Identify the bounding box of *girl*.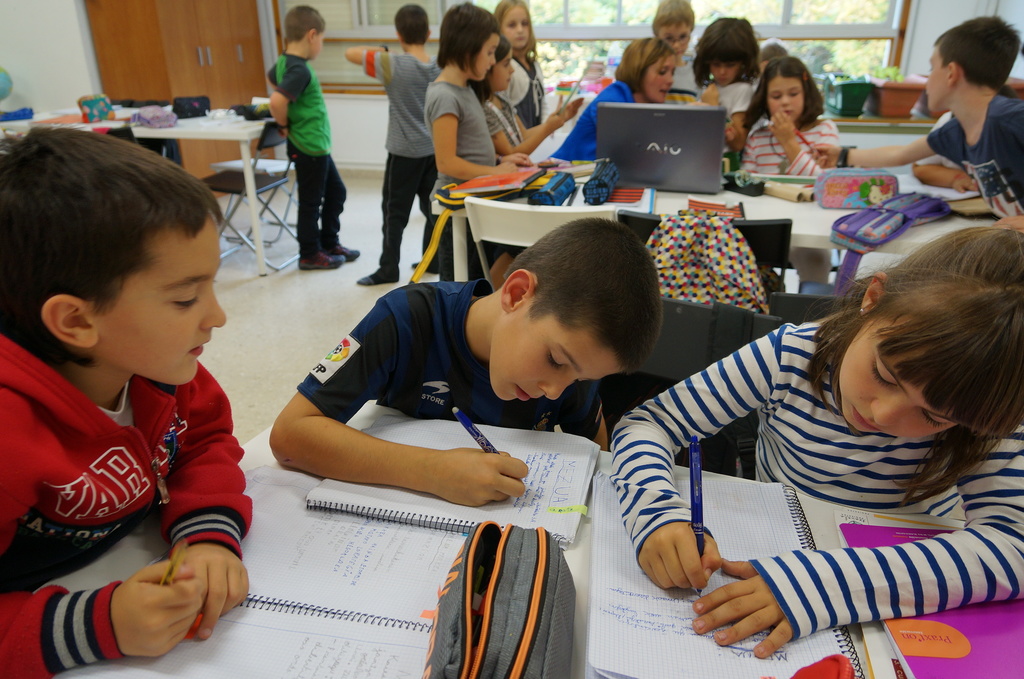
[x1=480, y1=30, x2=519, y2=162].
